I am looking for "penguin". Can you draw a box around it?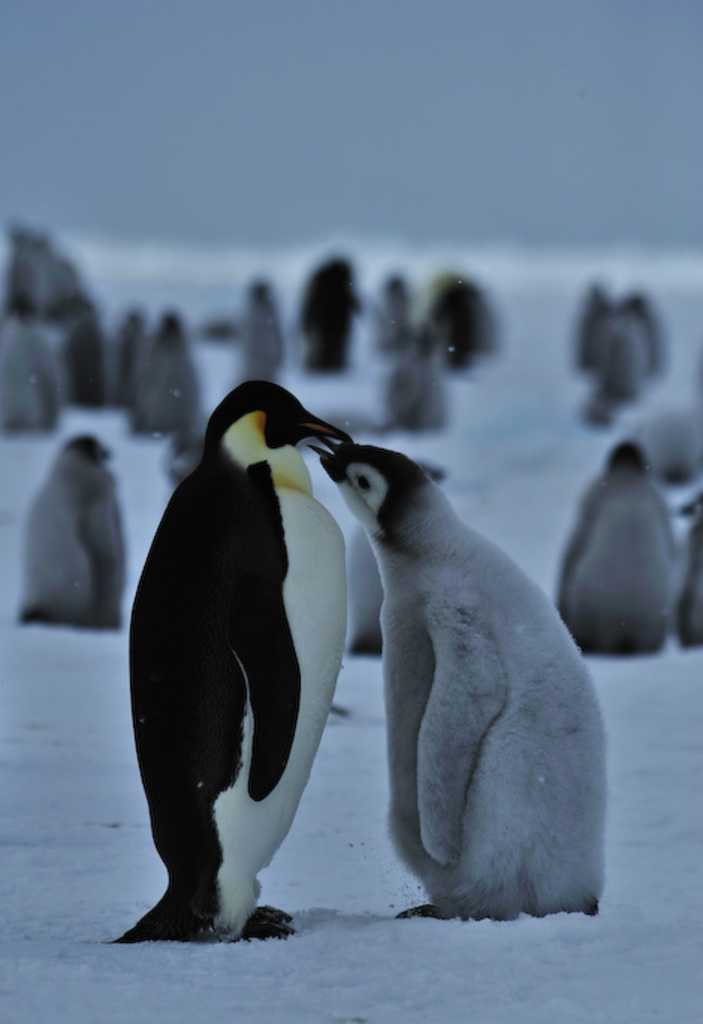
Sure, the bounding box is (369,272,414,345).
